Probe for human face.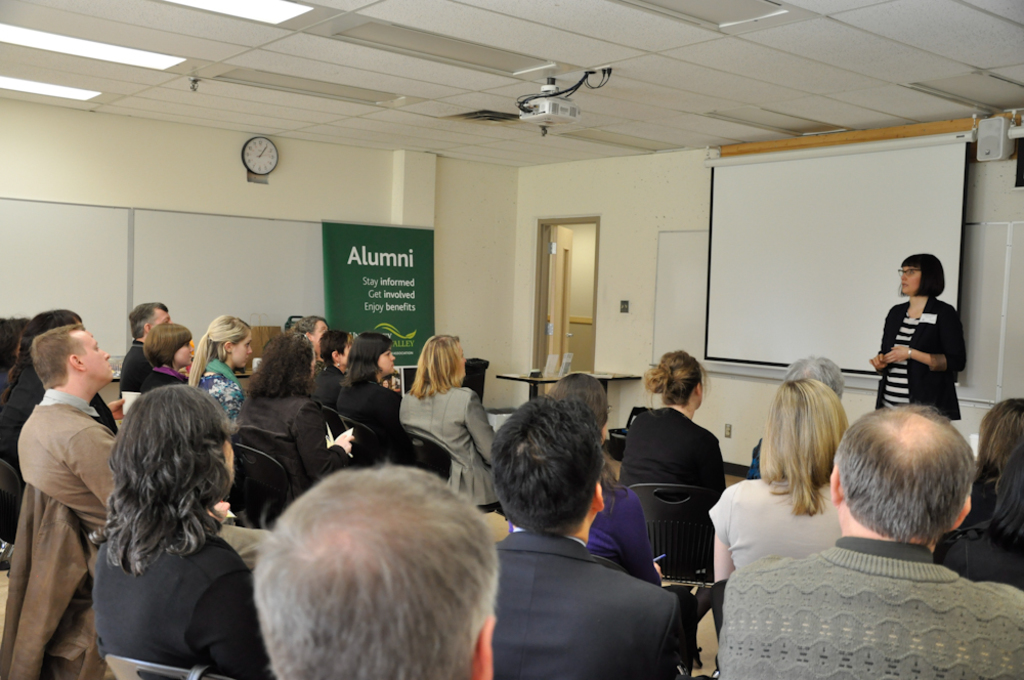
Probe result: bbox=[173, 339, 200, 368].
